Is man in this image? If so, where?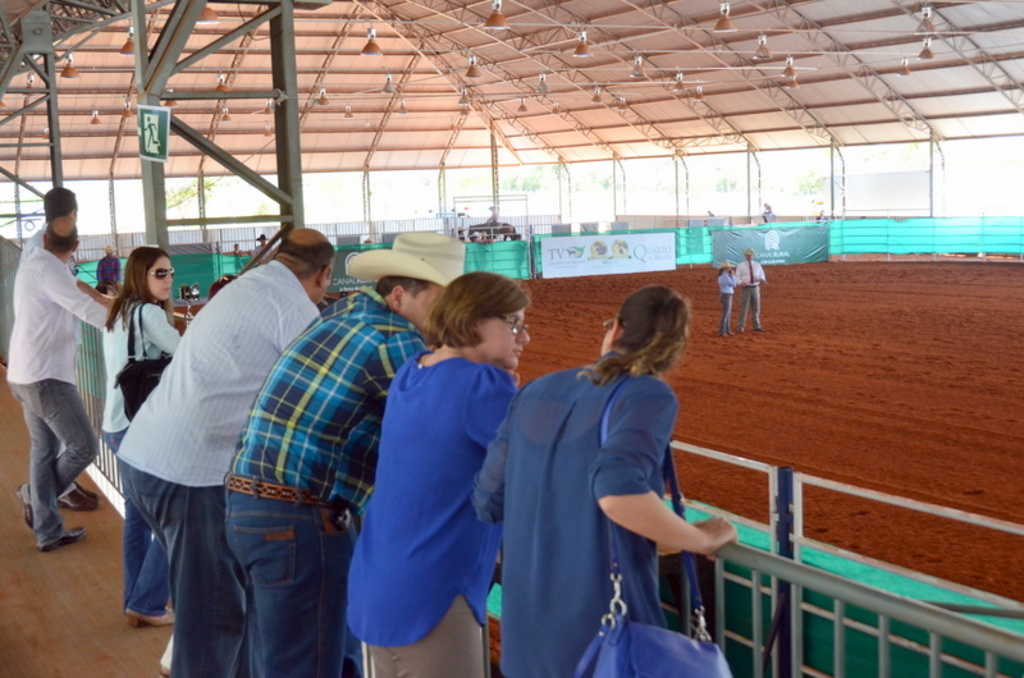
Yes, at bbox=(114, 226, 338, 677).
